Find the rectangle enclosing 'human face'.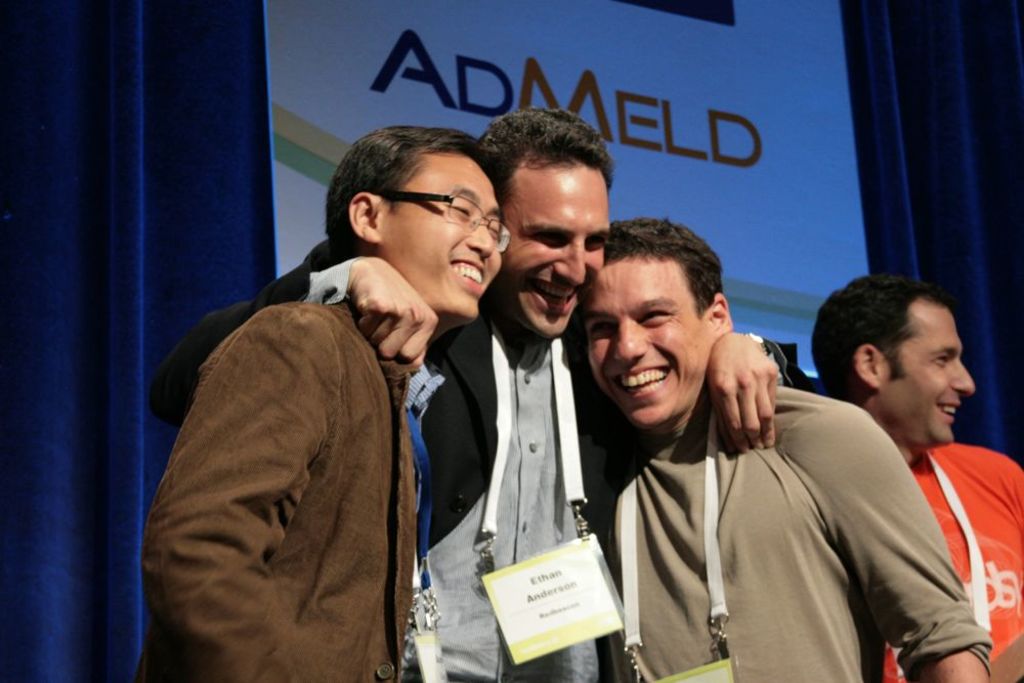
<bbox>498, 157, 615, 345</bbox>.
